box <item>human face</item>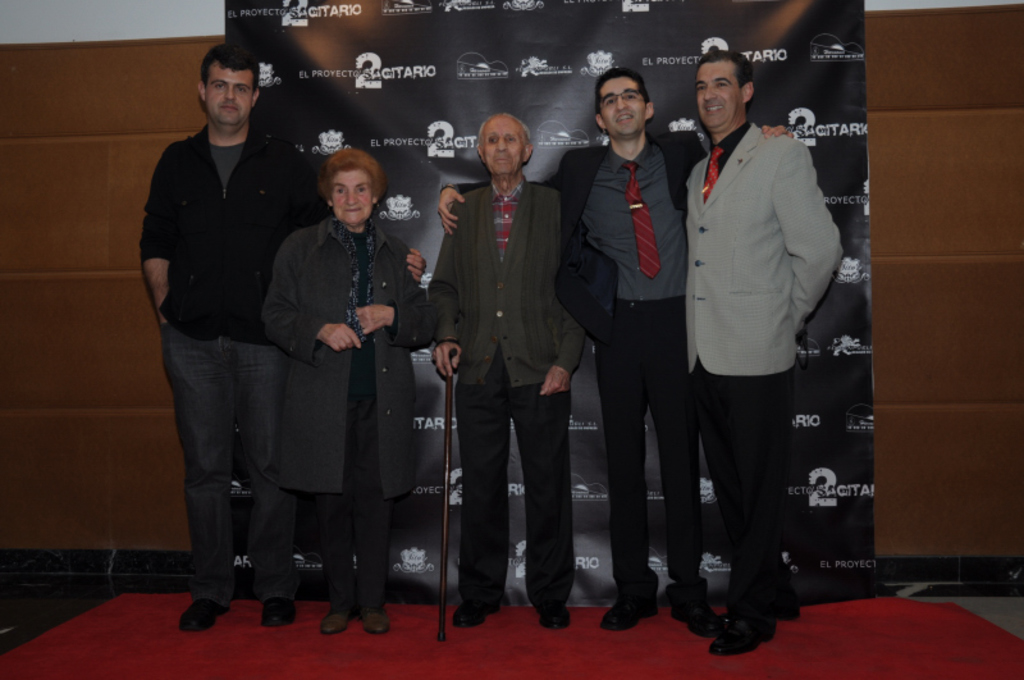
detection(483, 118, 525, 178)
